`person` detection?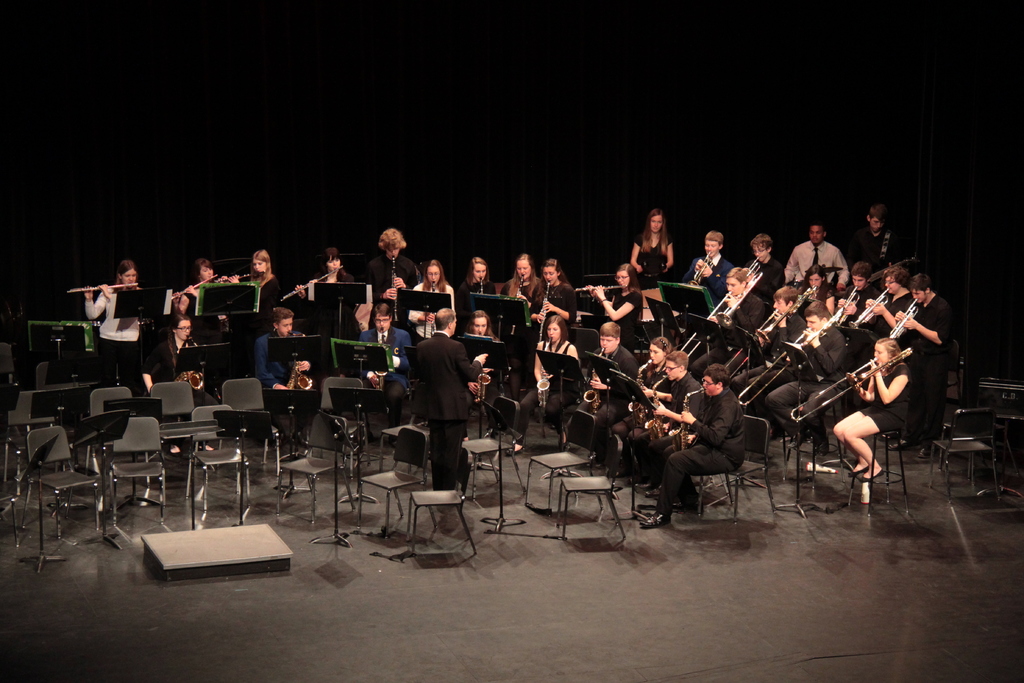
<region>413, 306, 491, 495</region>
